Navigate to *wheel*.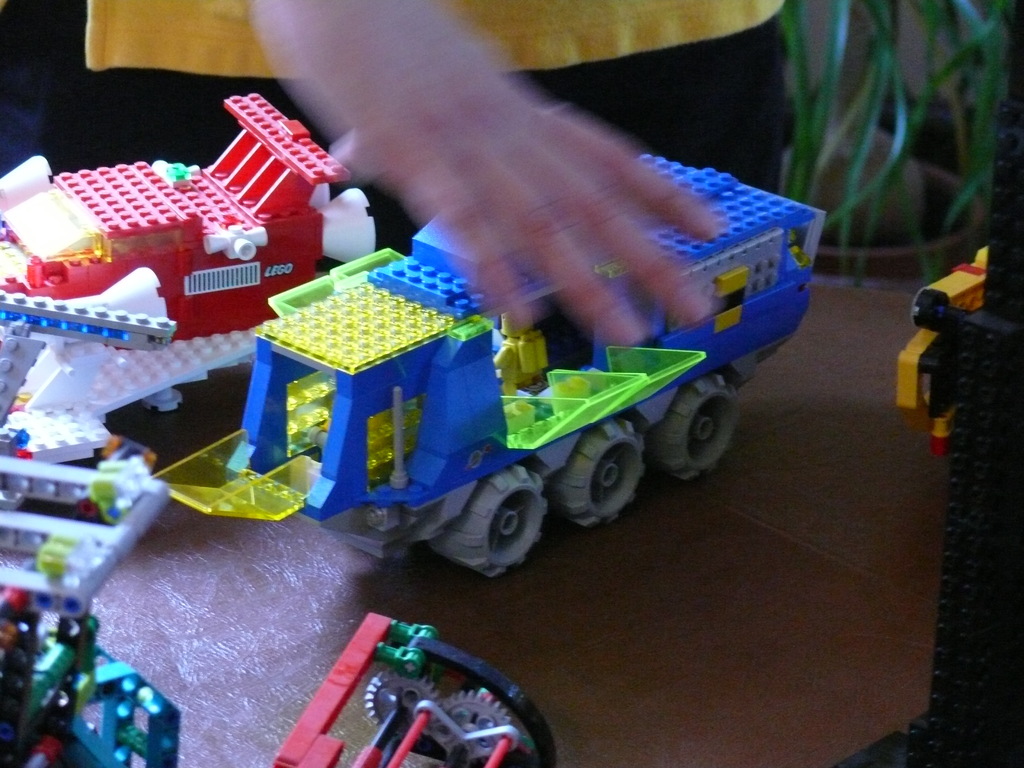
Navigation target: (left=461, top=467, right=550, bottom=577).
